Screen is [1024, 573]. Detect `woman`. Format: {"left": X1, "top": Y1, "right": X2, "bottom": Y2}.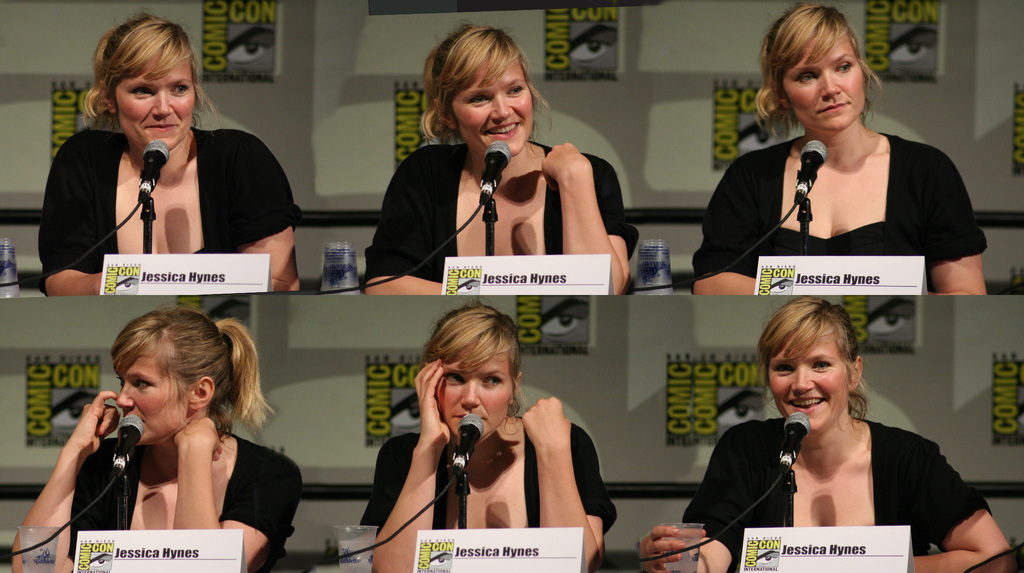
{"left": 9, "top": 297, "right": 308, "bottom": 572}.
